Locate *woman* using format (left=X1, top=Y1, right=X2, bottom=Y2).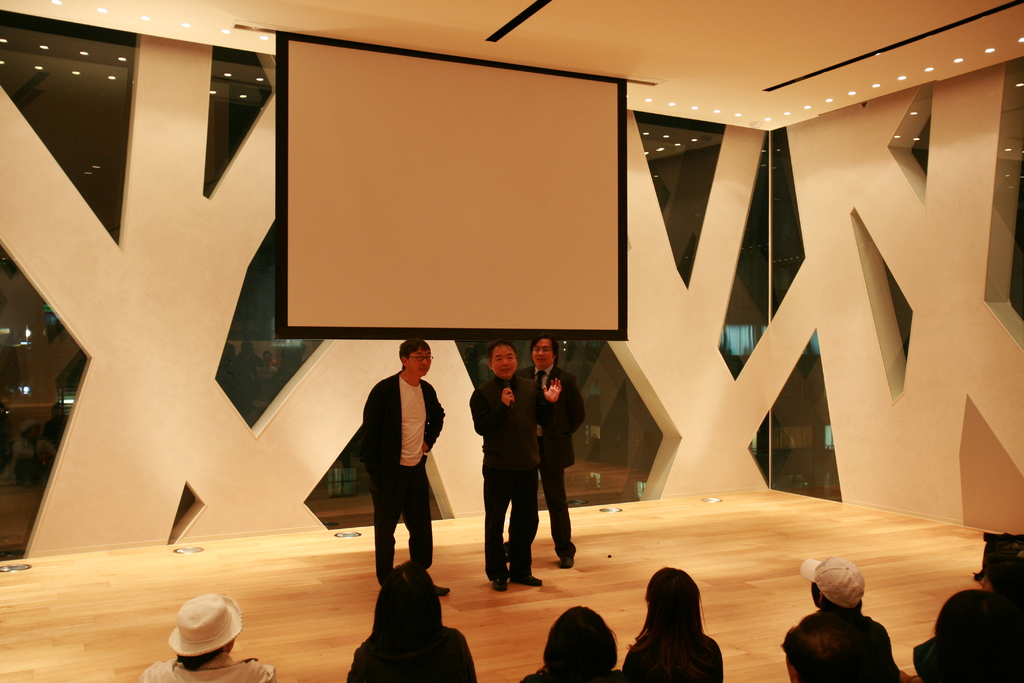
(left=518, top=604, right=618, bottom=682).
